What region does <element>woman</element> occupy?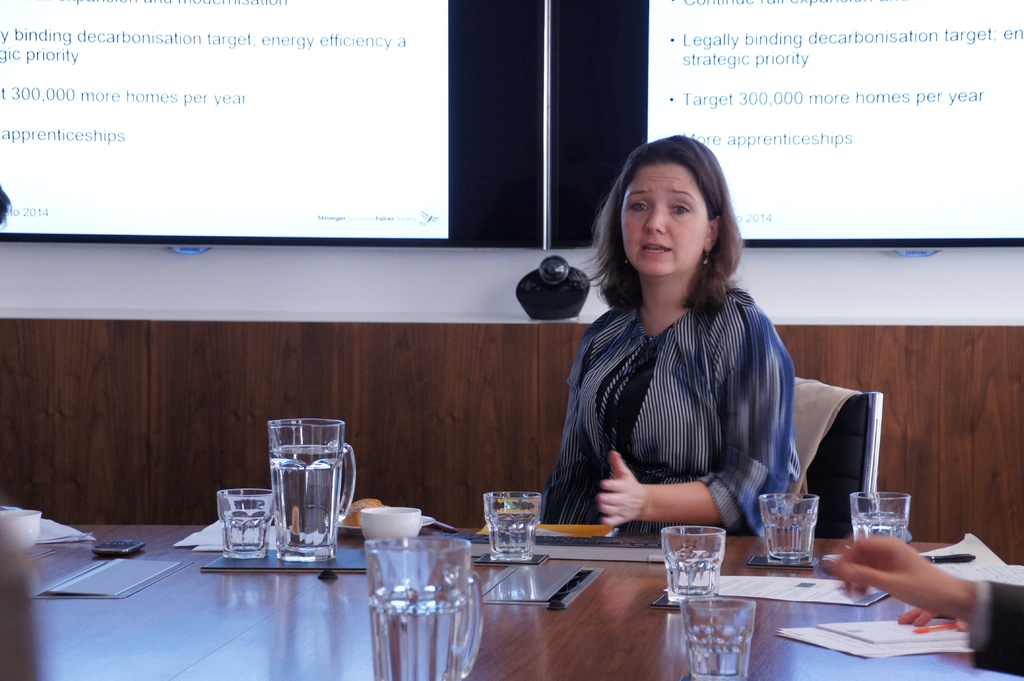
519, 129, 829, 528.
